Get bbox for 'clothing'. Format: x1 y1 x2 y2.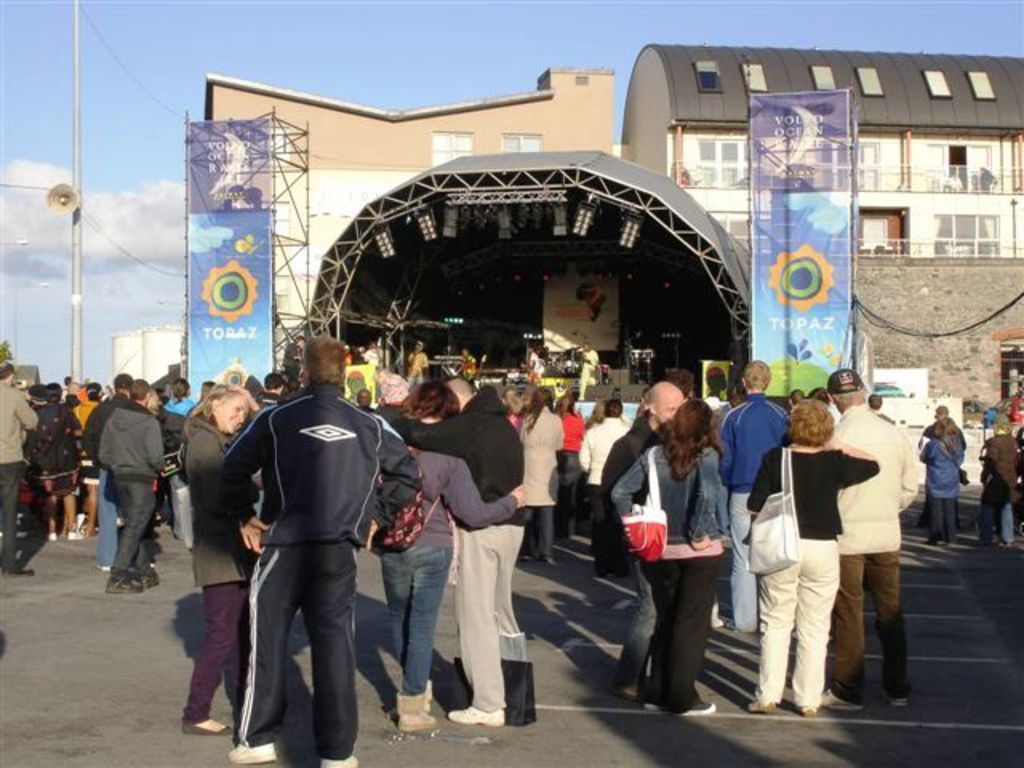
970 432 1022 533.
